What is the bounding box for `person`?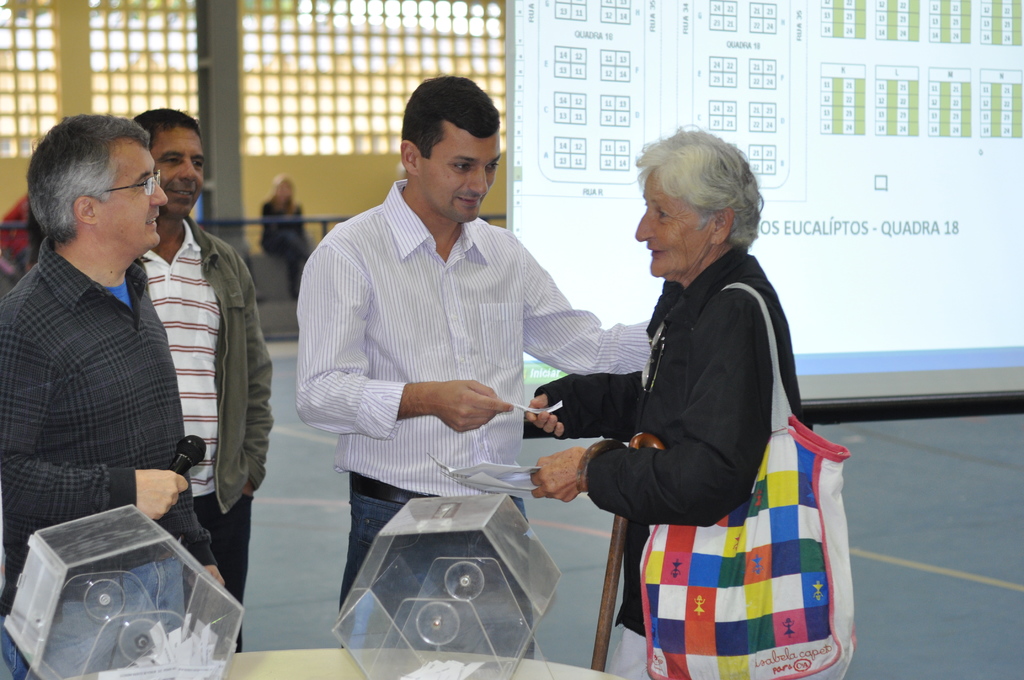
<bbox>294, 72, 650, 660</bbox>.
